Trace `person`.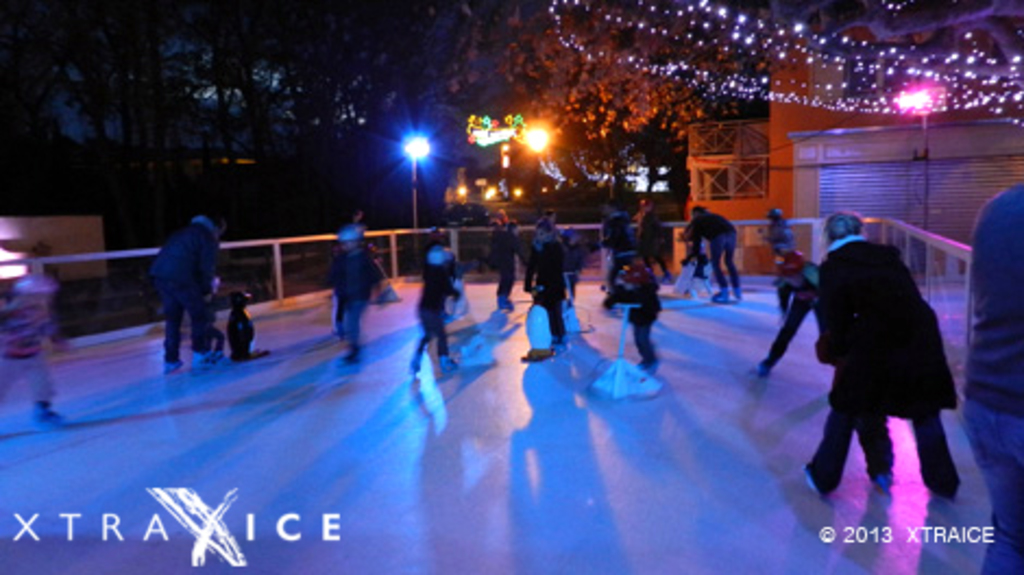
Traced to (x1=797, y1=209, x2=980, y2=512).
